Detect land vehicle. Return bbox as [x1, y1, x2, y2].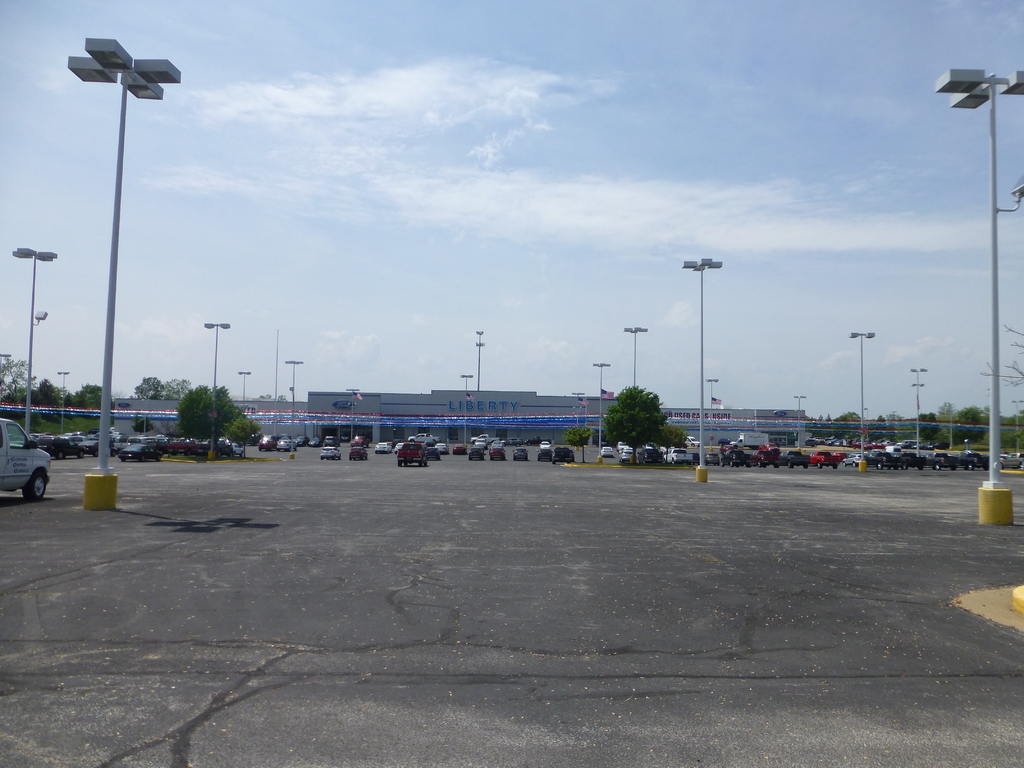
[351, 435, 367, 444].
